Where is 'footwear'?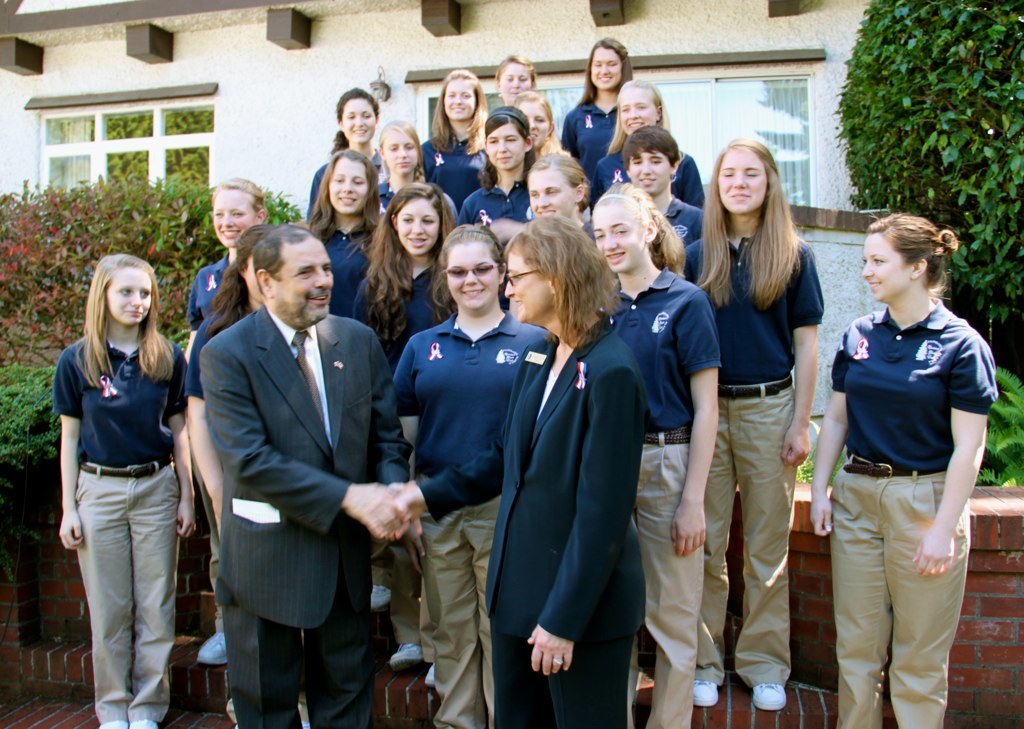
(749,683,790,710).
